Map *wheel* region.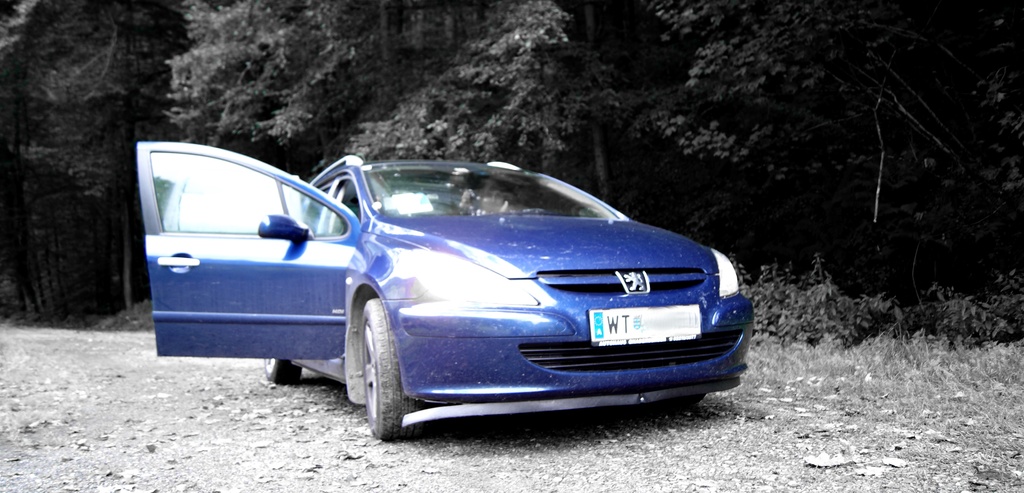
Mapped to (261, 356, 304, 381).
